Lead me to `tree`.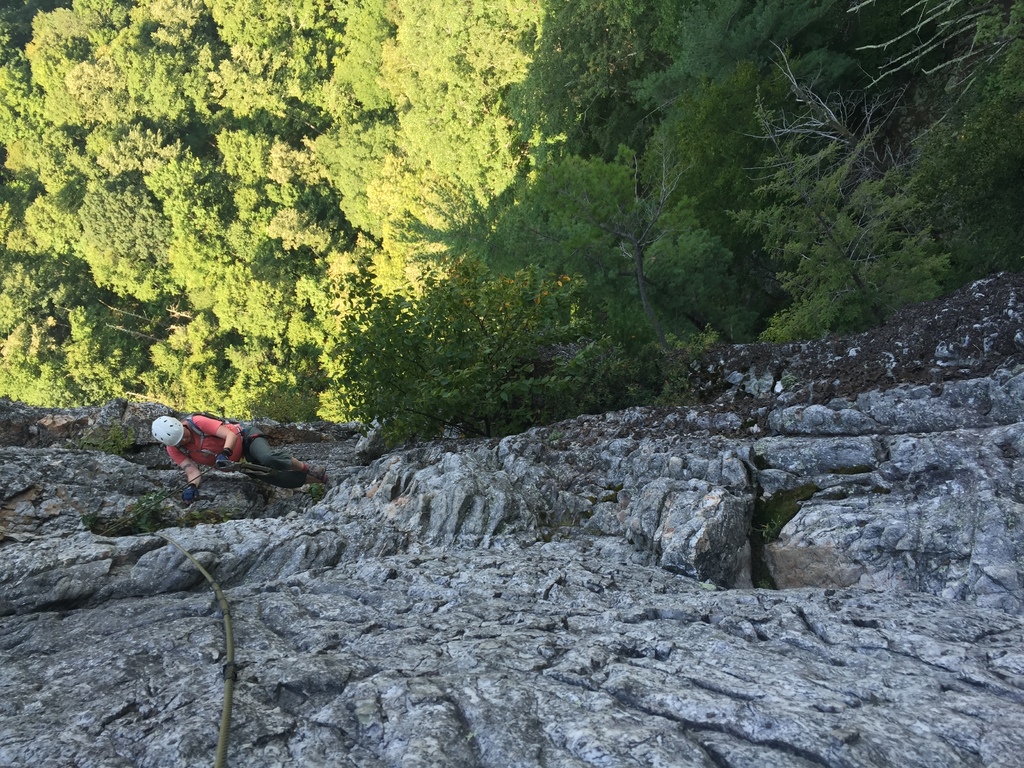
Lead to (x1=722, y1=86, x2=954, y2=347).
